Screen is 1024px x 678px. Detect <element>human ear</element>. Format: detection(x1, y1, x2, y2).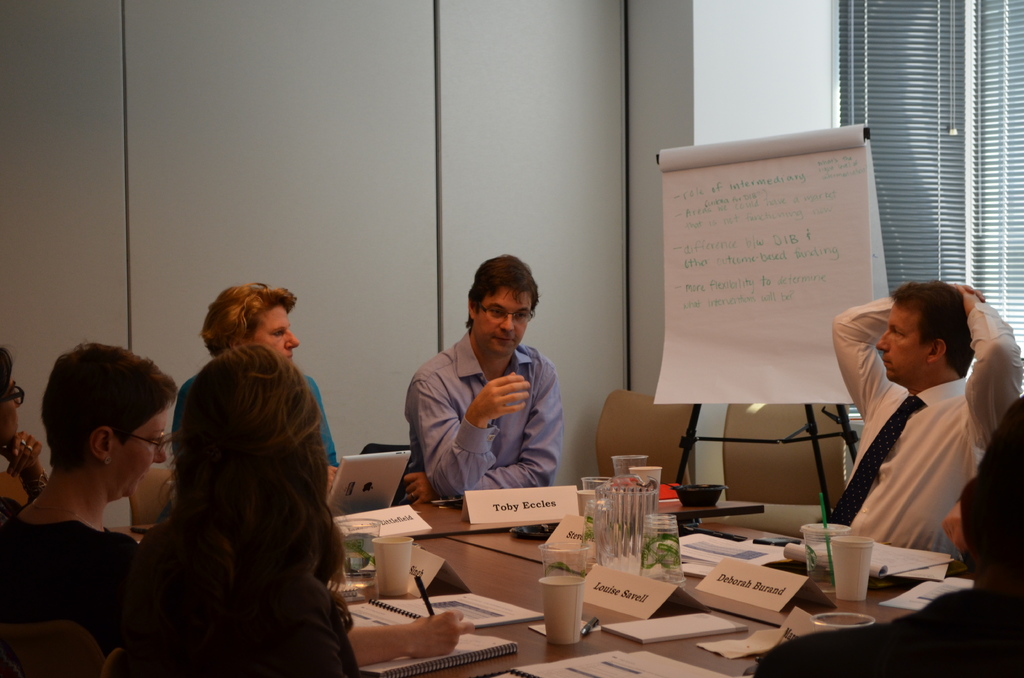
detection(89, 426, 114, 466).
